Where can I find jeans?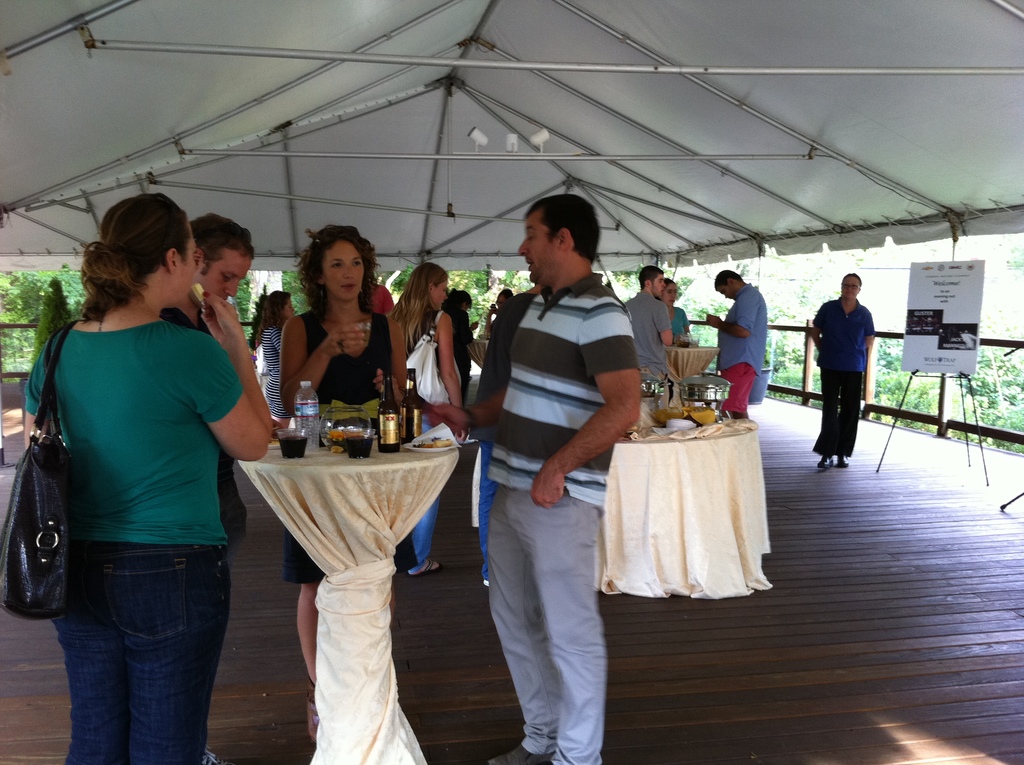
You can find it at {"left": 406, "top": 508, "right": 449, "bottom": 574}.
